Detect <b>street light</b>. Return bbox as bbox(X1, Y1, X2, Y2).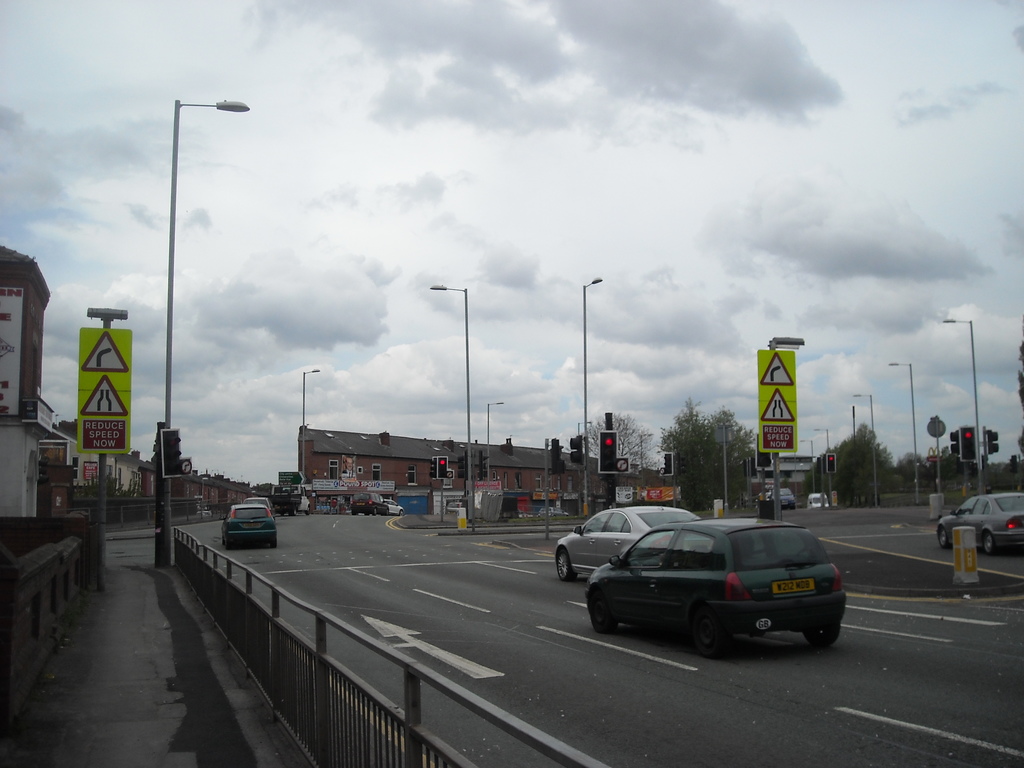
bbox(578, 275, 602, 517).
